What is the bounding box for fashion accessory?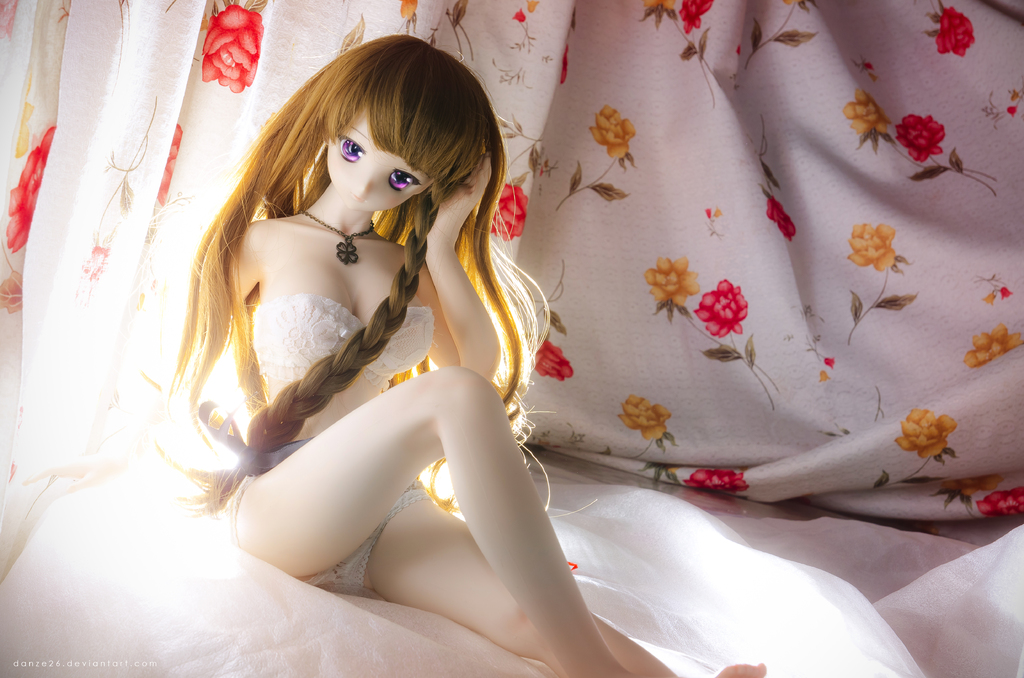
rect(296, 210, 379, 261).
